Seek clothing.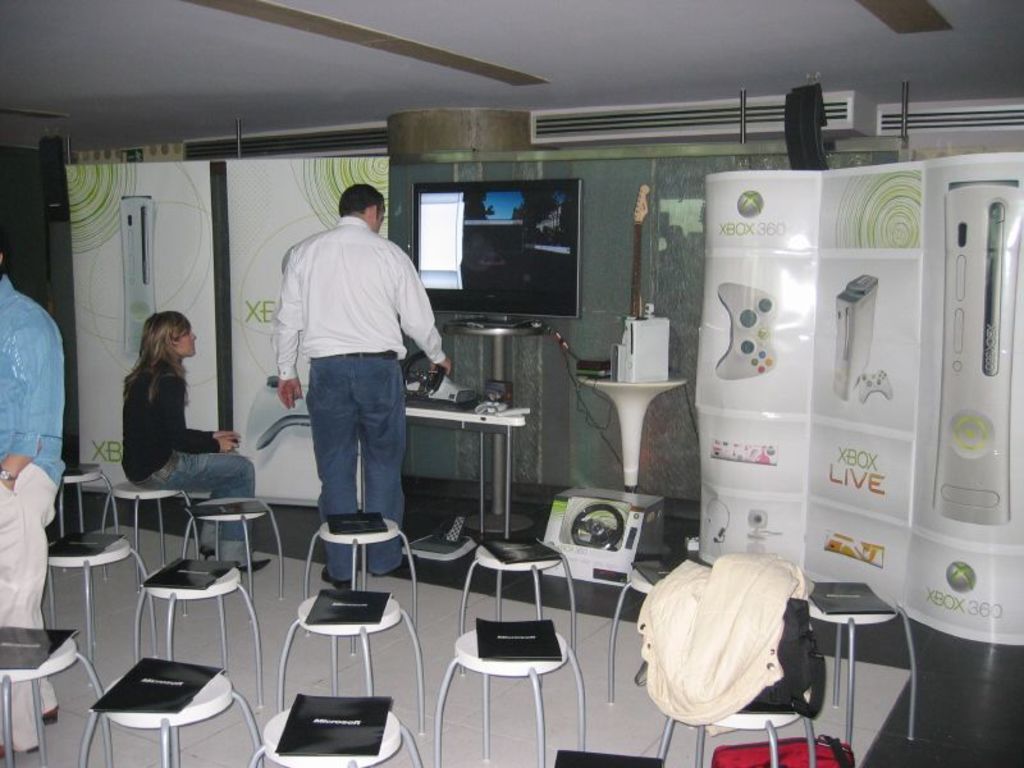
bbox(268, 165, 429, 561).
